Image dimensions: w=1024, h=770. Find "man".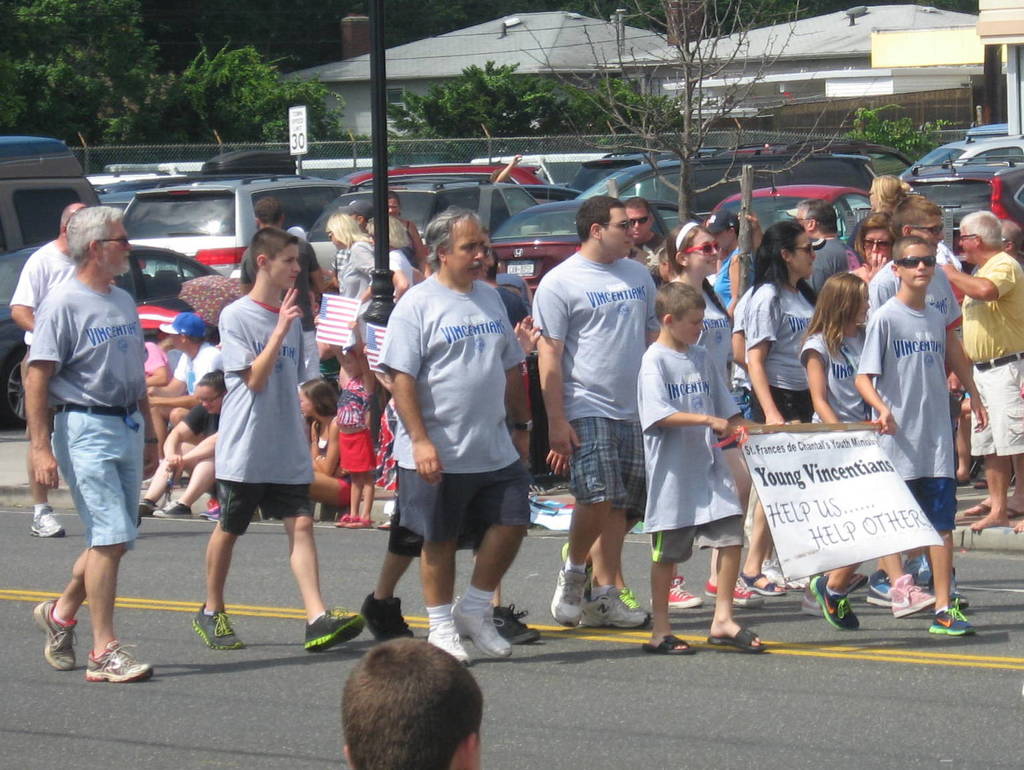
530, 193, 658, 629.
